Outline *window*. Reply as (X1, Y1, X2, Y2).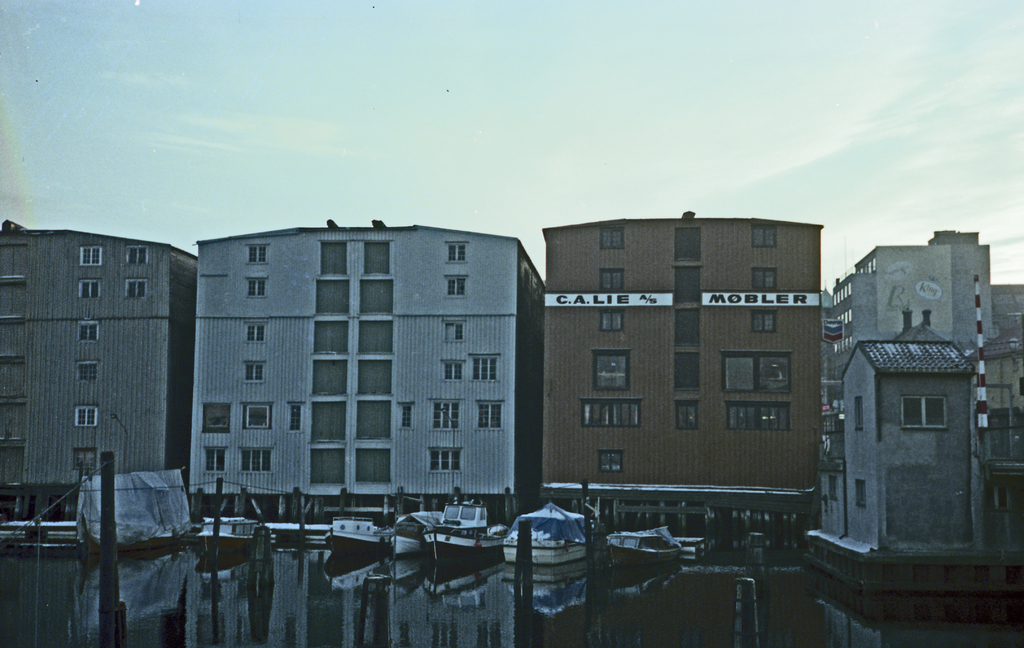
(246, 279, 268, 298).
